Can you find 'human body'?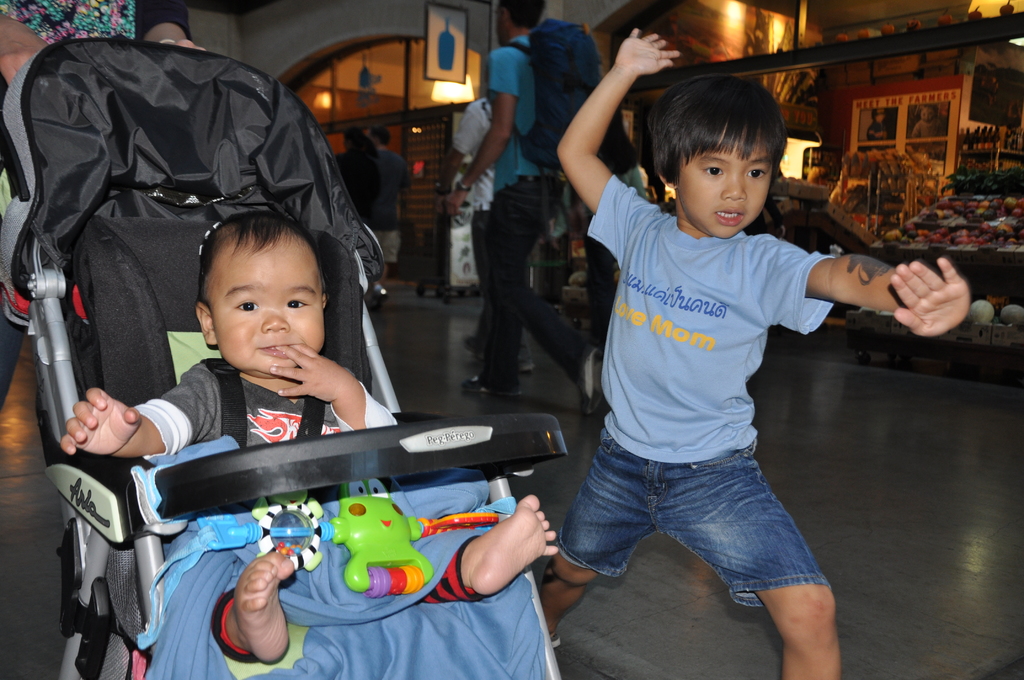
Yes, bounding box: box=[373, 149, 415, 304].
